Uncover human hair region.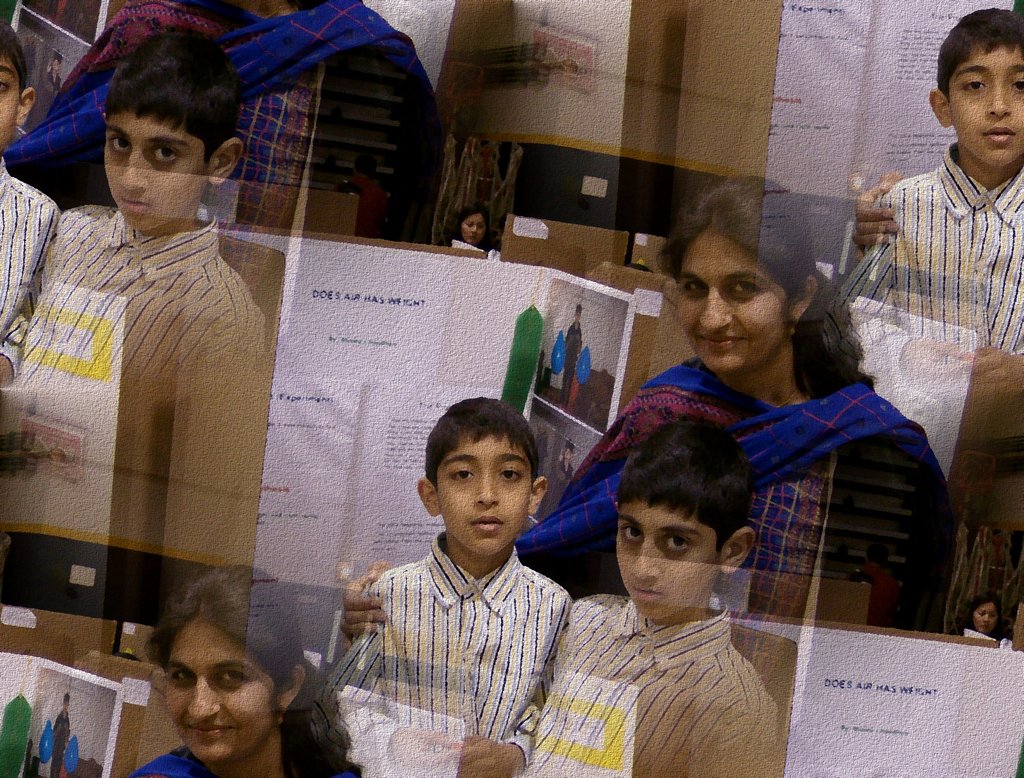
Uncovered: [left=437, top=201, right=489, bottom=247].
